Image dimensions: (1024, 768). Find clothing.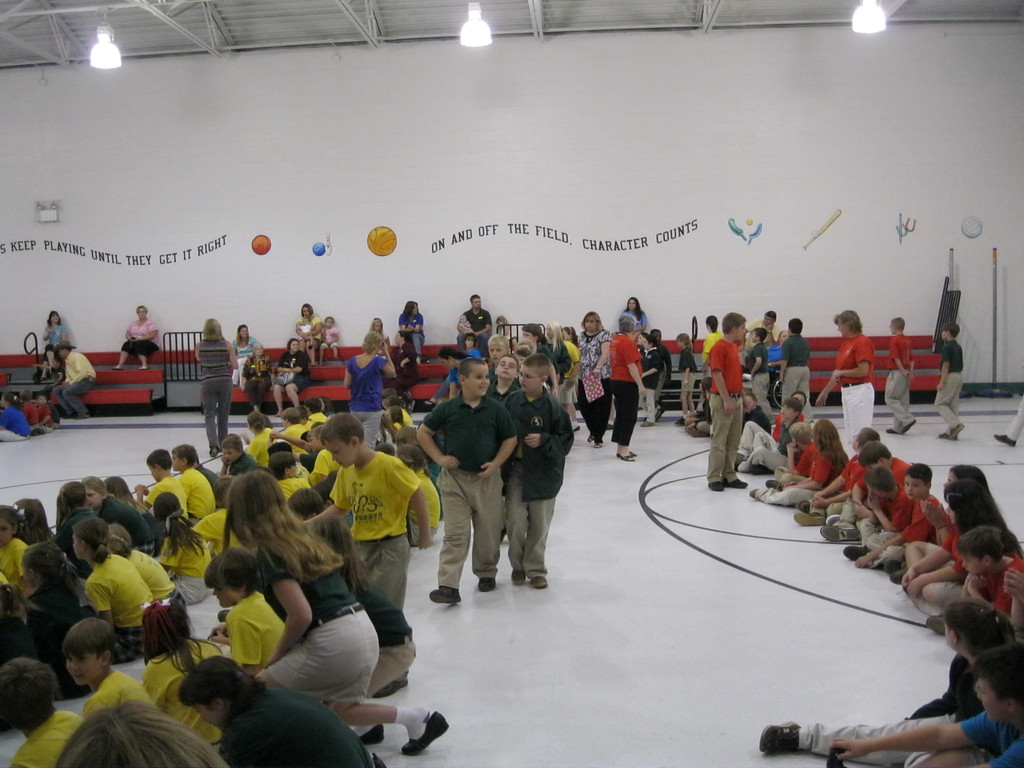
{"left": 47, "top": 320, "right": 62, "bottom": 358}.
